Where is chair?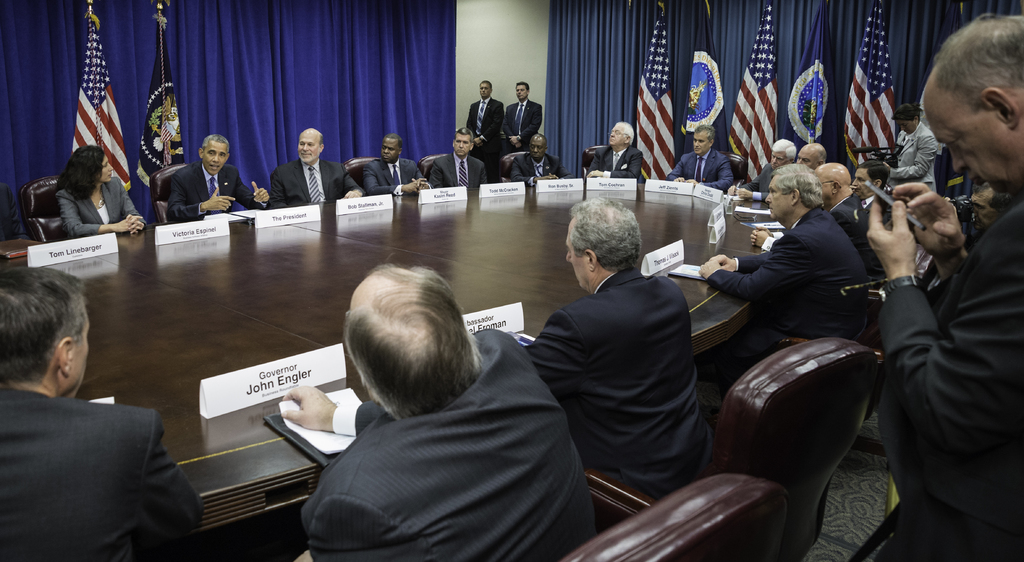
{"left": 545, "top": 468, "right": 791, "bottom": 561}.
